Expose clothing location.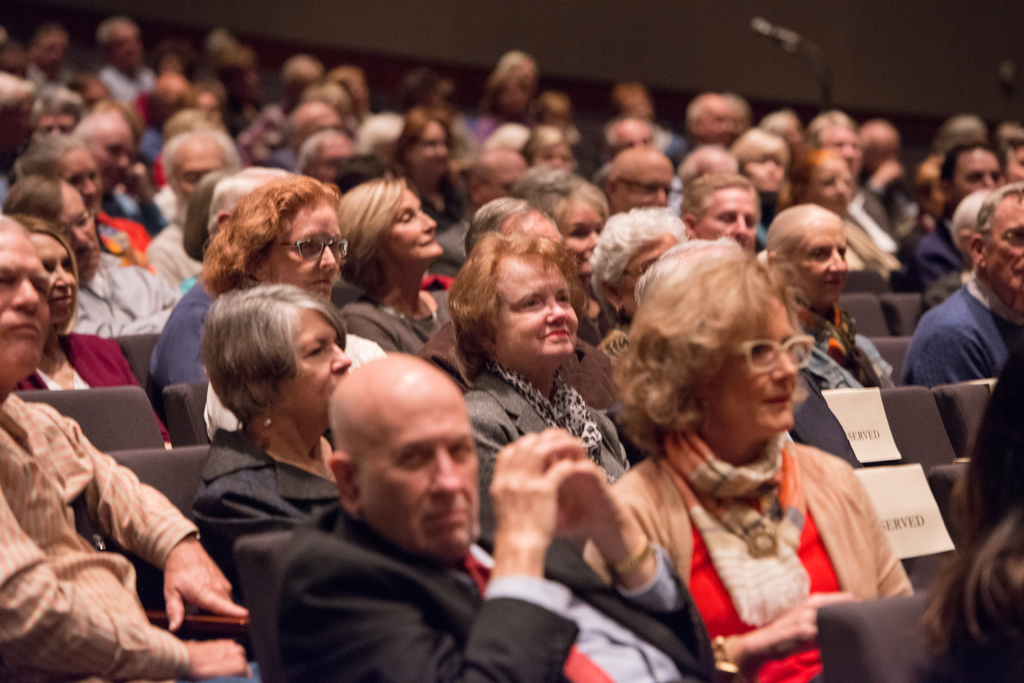
Exposed at {"left": 140, "top": 278, "right": 205, "bottom": 397}.
